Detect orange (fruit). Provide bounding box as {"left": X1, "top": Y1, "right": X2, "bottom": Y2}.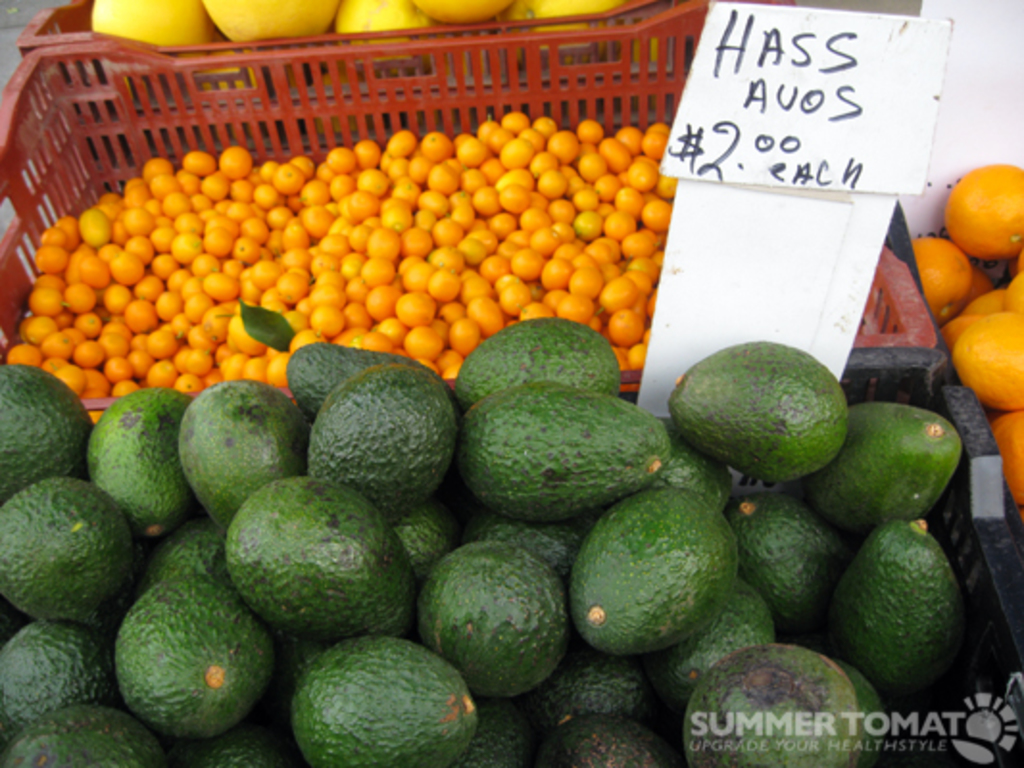
{"left": 12, "top": 344, "right": 33, "bottom": 361}.
